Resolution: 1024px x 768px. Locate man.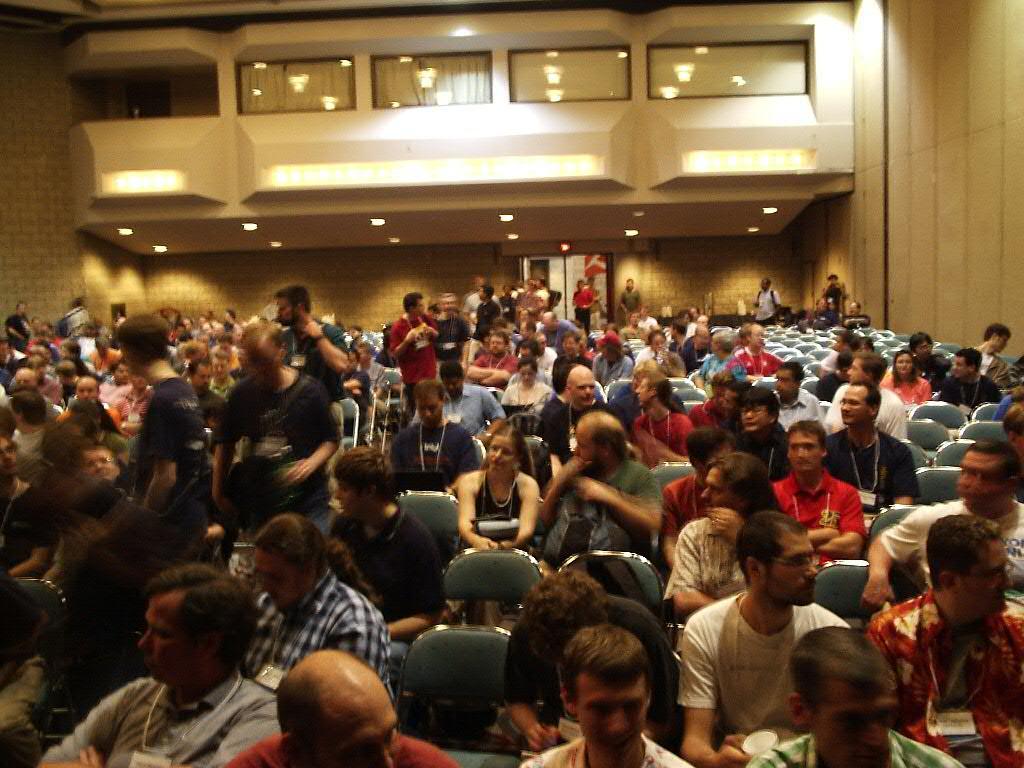
(left=64, top=578, right=286, bottom=767).
